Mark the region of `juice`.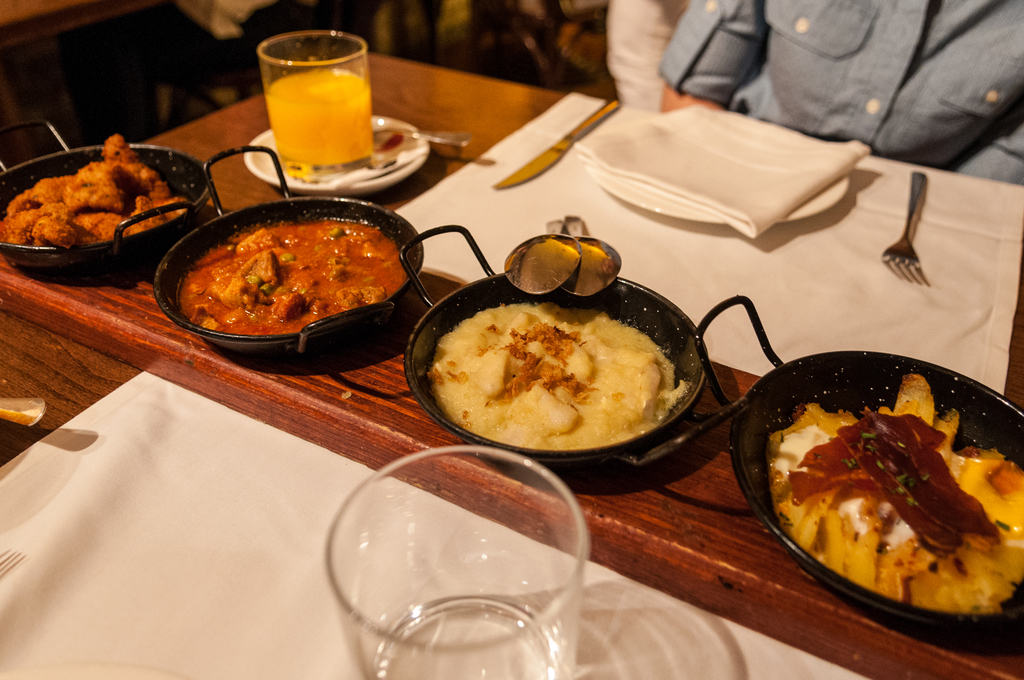
Region: l=250, t=40, r=374, b=174.
